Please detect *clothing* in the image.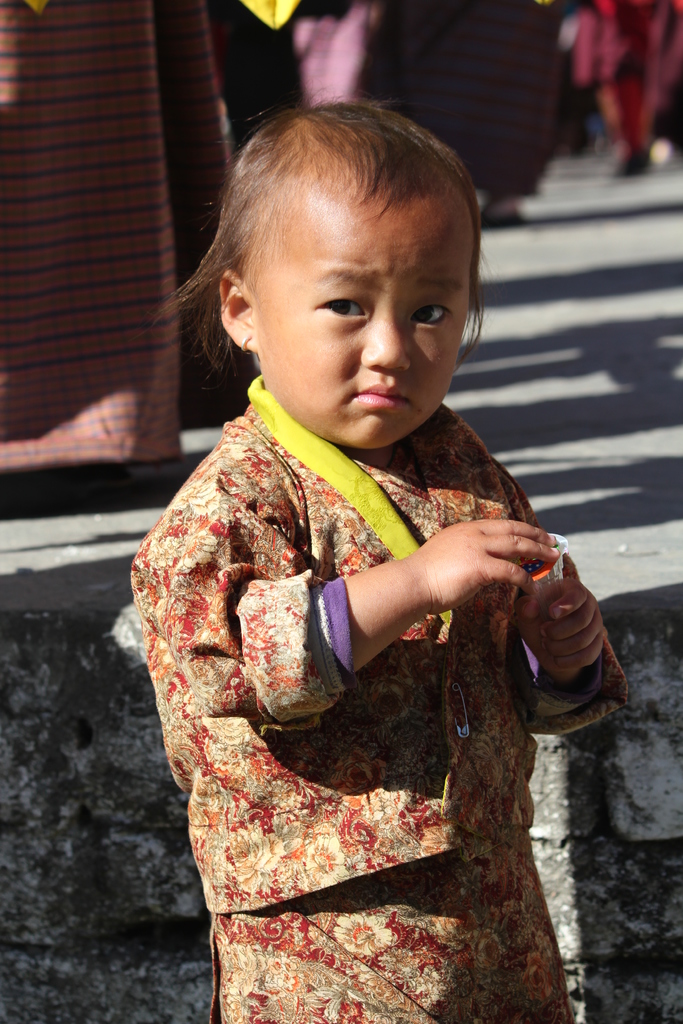
crop(123, 367, 638, 1023).
